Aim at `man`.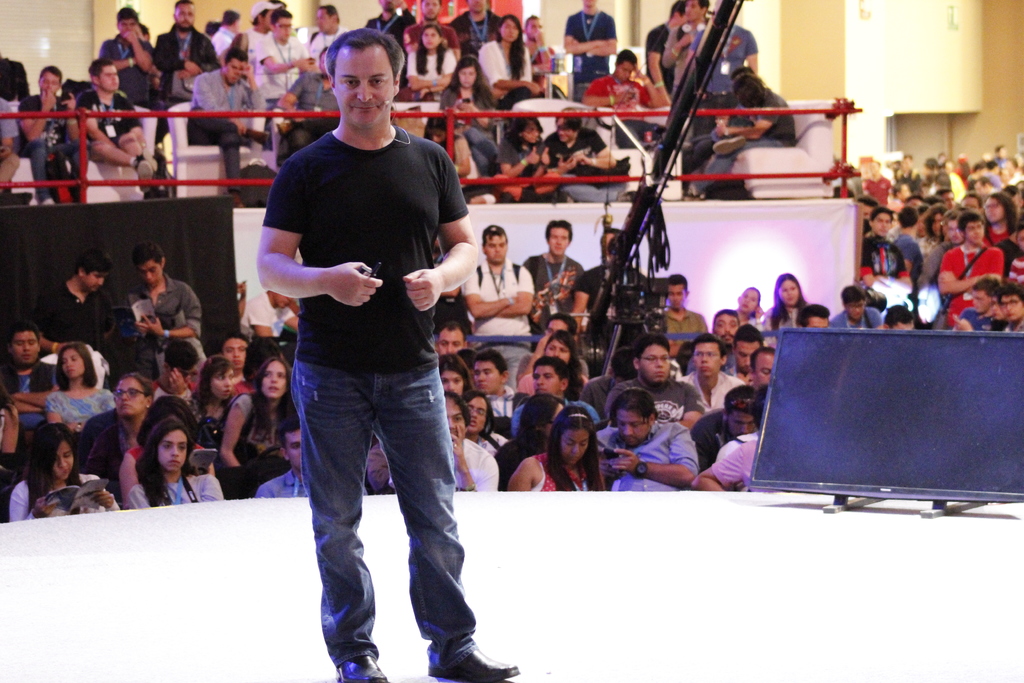
Aimed at {"left": 860, "top": 209, "right": 908, "bottom": 277}.
